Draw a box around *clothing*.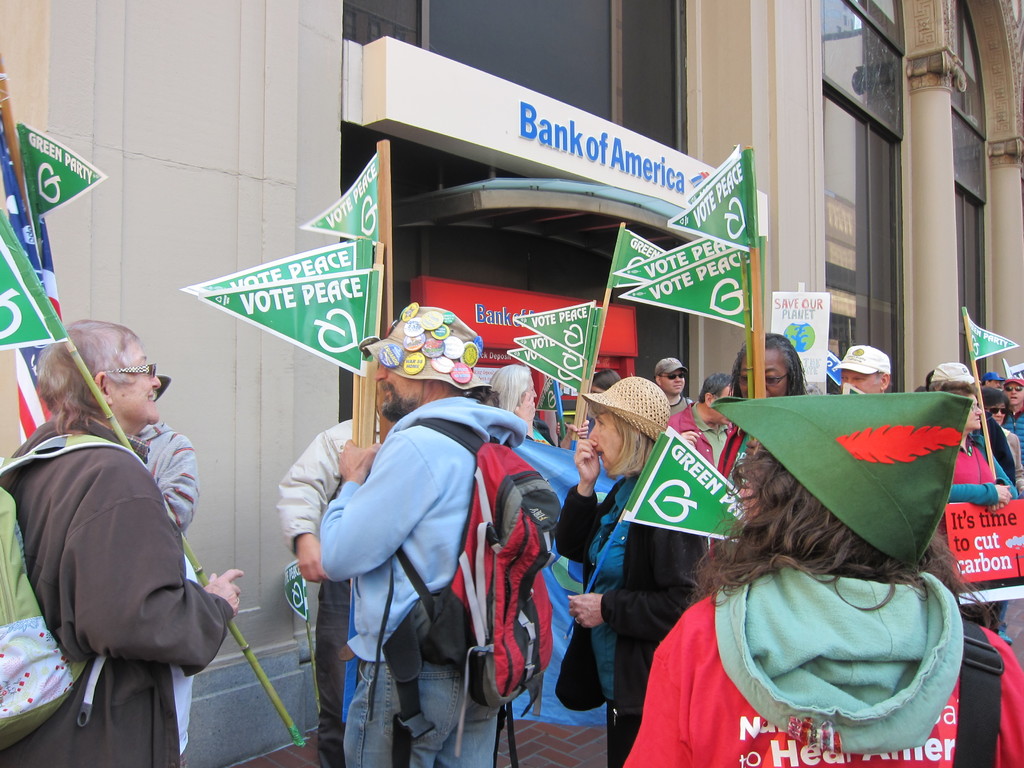
box=[126, 410, 209, 745].
